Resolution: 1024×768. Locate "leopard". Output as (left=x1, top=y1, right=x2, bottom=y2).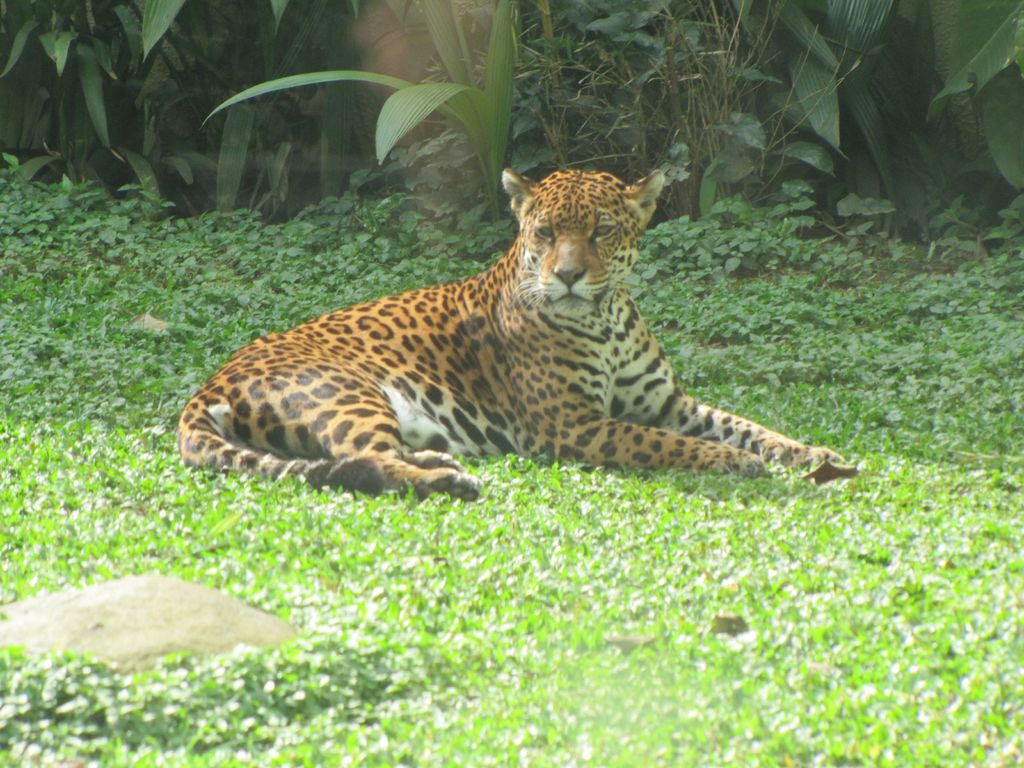
(left=176, top=167, right=849, bottom=506).
